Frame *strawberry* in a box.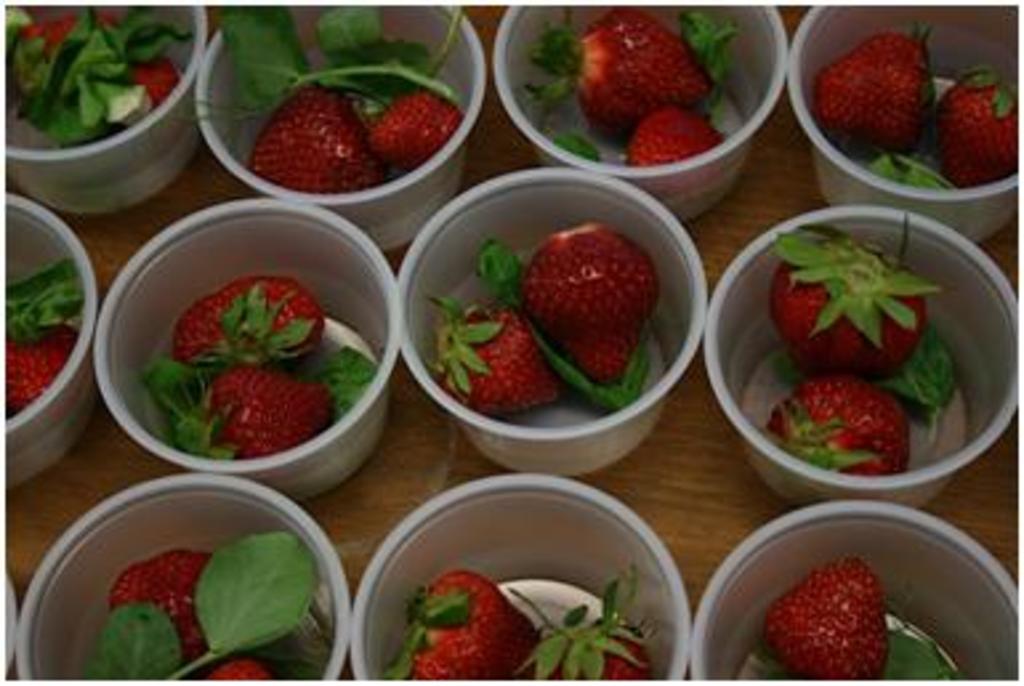
x1=513, y1=215, x2=662, y2=378.
